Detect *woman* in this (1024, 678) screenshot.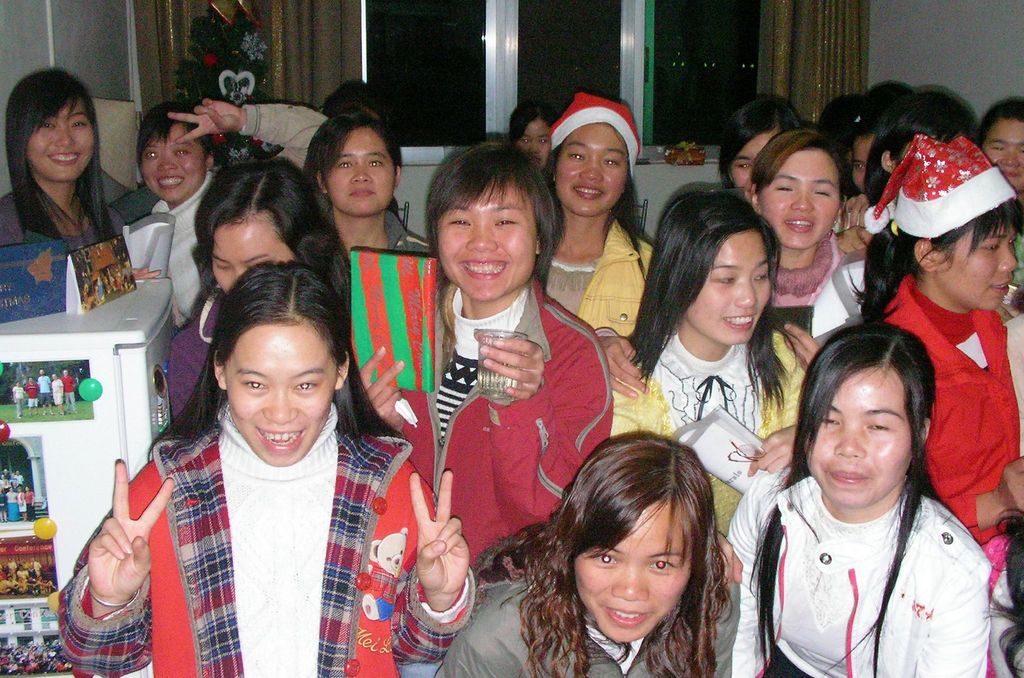
Detection: [508, 97, 560, 173].
